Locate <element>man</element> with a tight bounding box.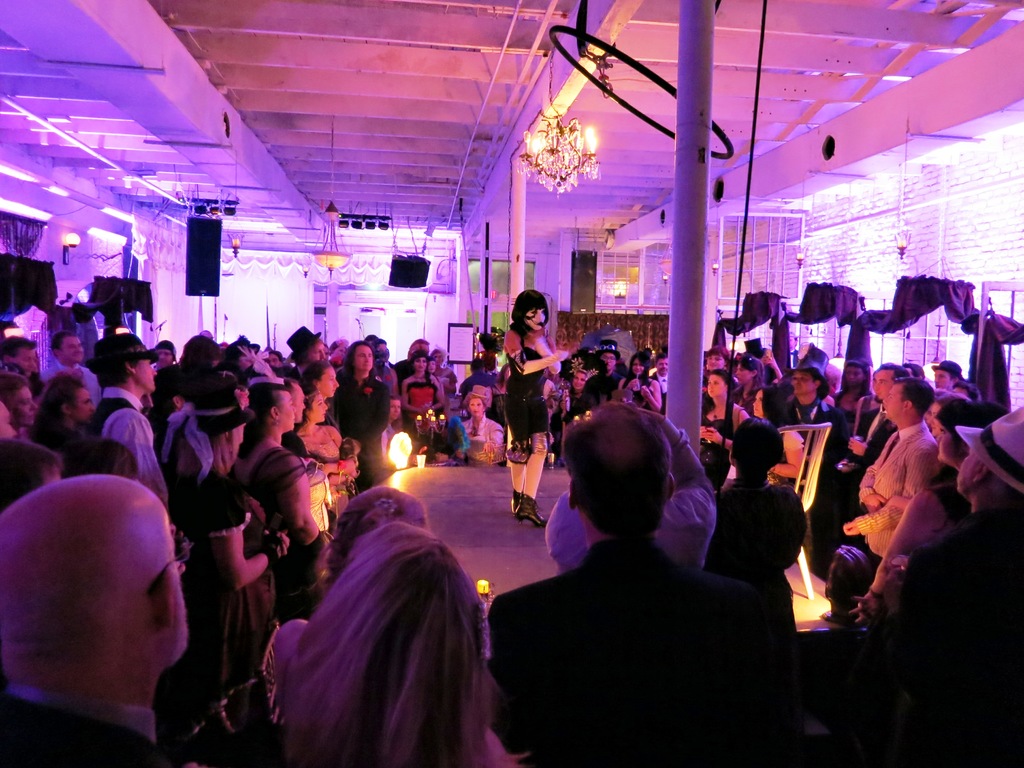
151/340/182/416.
